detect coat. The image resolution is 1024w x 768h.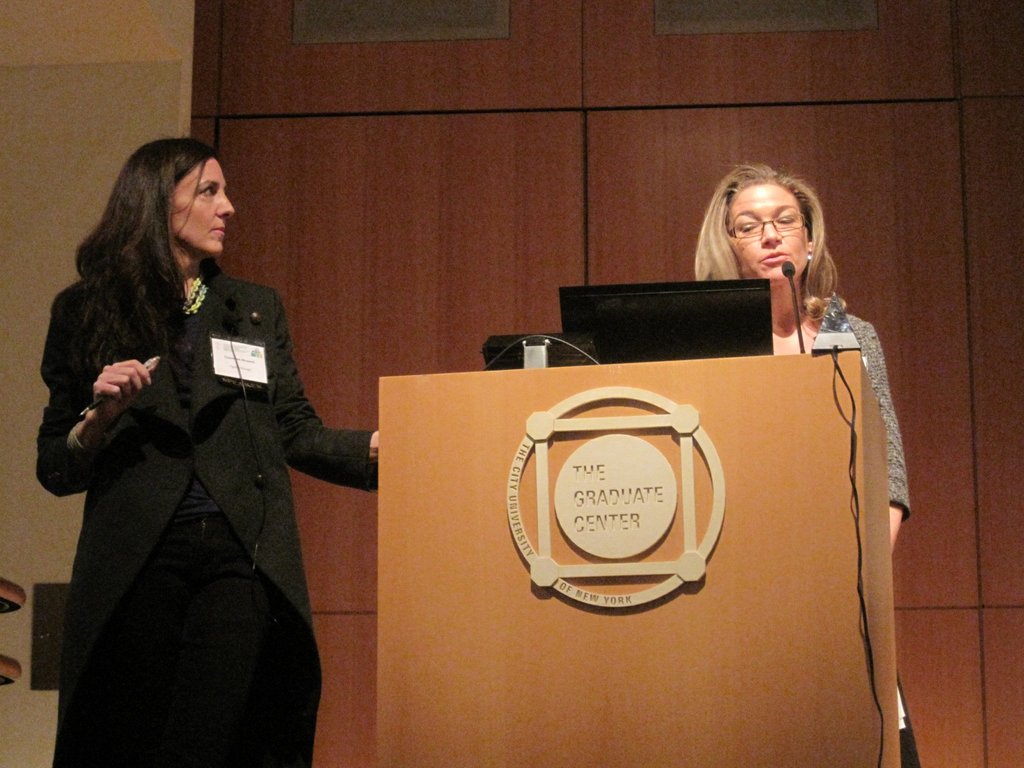
<bbox>31, 261, 395, 671</bbox>.
